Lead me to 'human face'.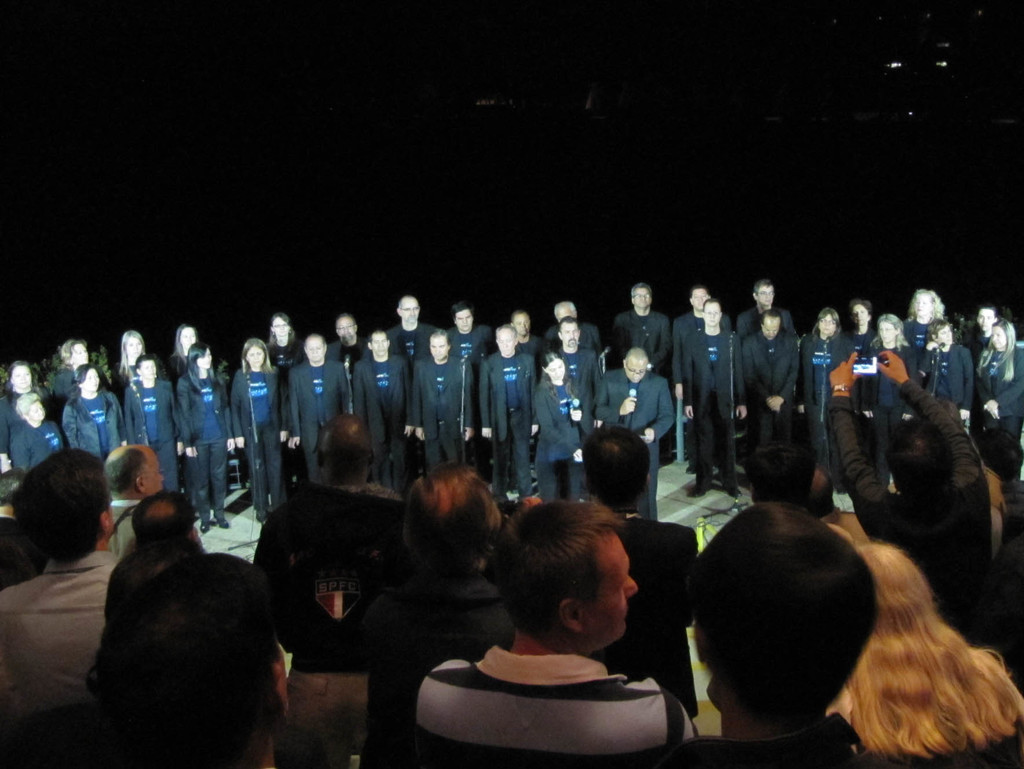
Lead to 762, 314, 783, 340.
